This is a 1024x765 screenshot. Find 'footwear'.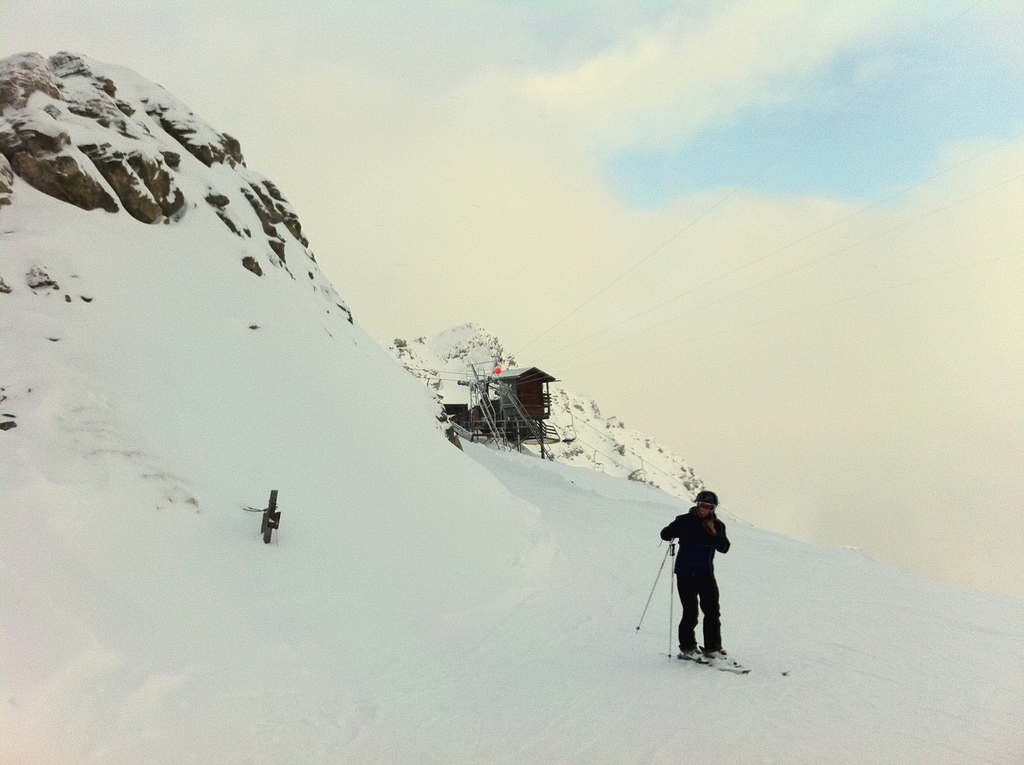
Bounding box: (680, 650, 708, 662).
